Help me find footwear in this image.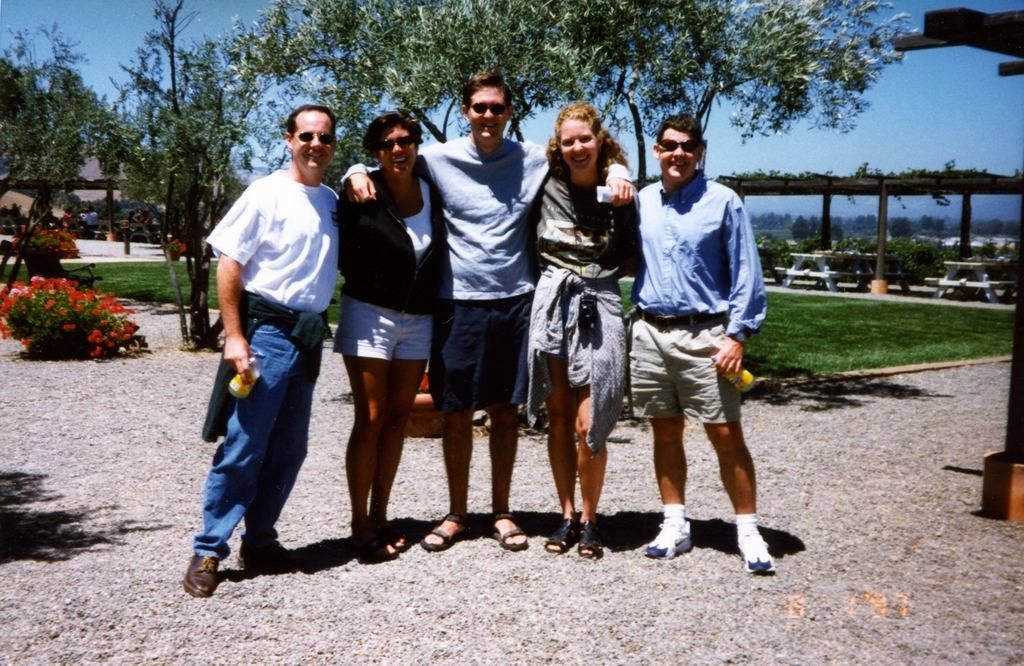
Found it: locate(239, 535, 305, 570).
